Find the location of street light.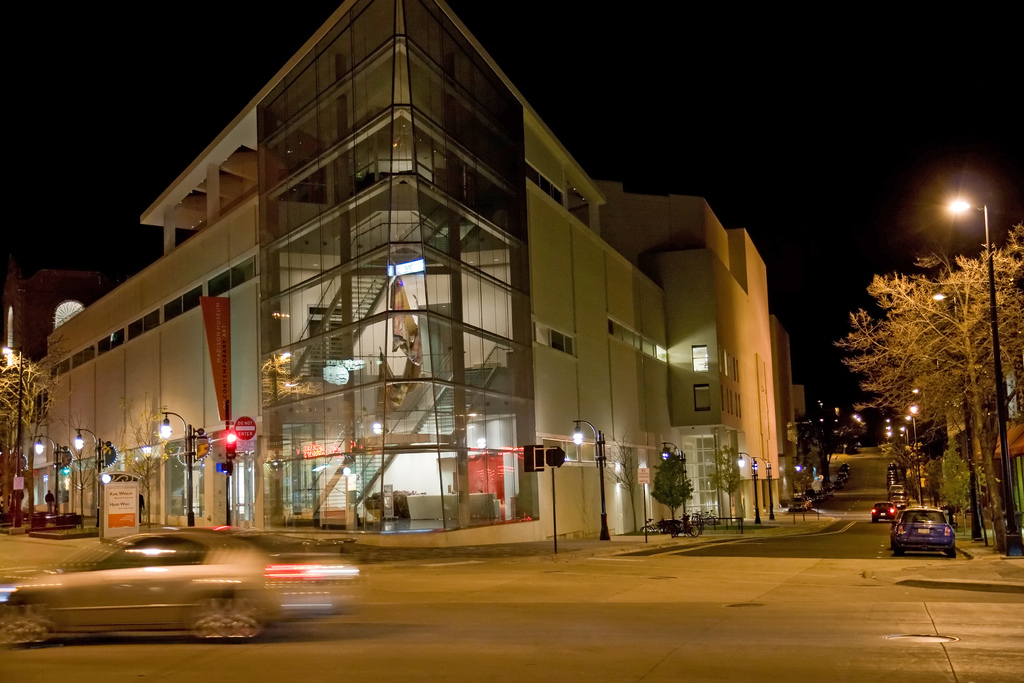
Location: crop(940, 197, 1023, 537).
